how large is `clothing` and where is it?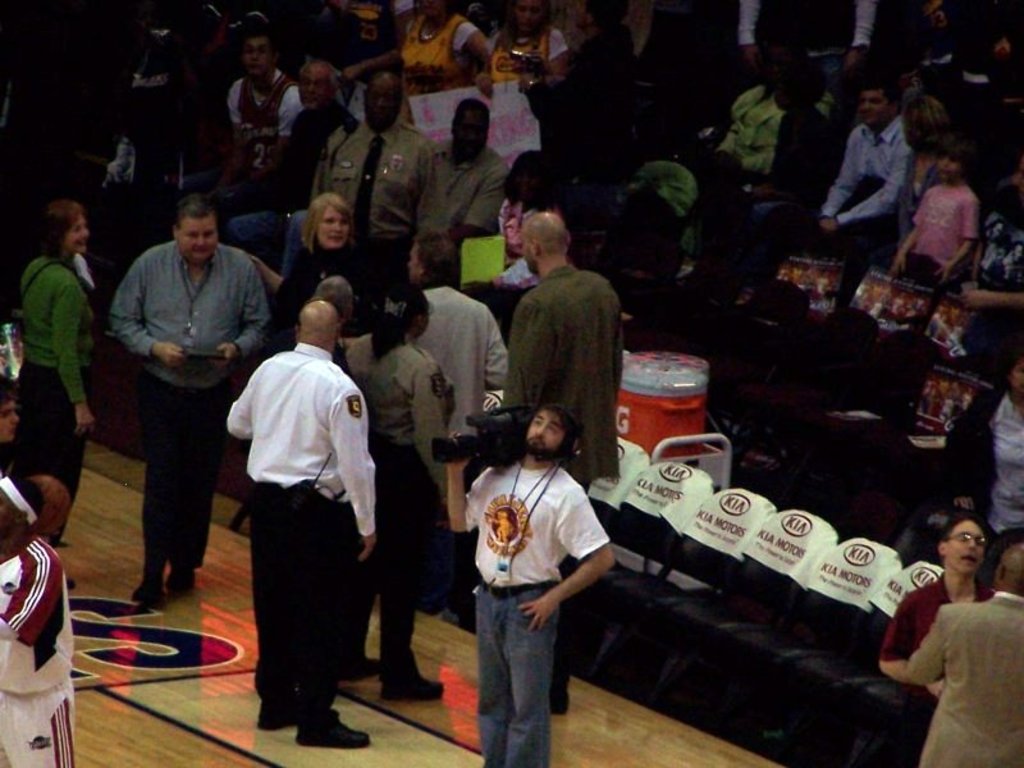
Bounding box: left=463, top=458, right=609, bottom=767.
